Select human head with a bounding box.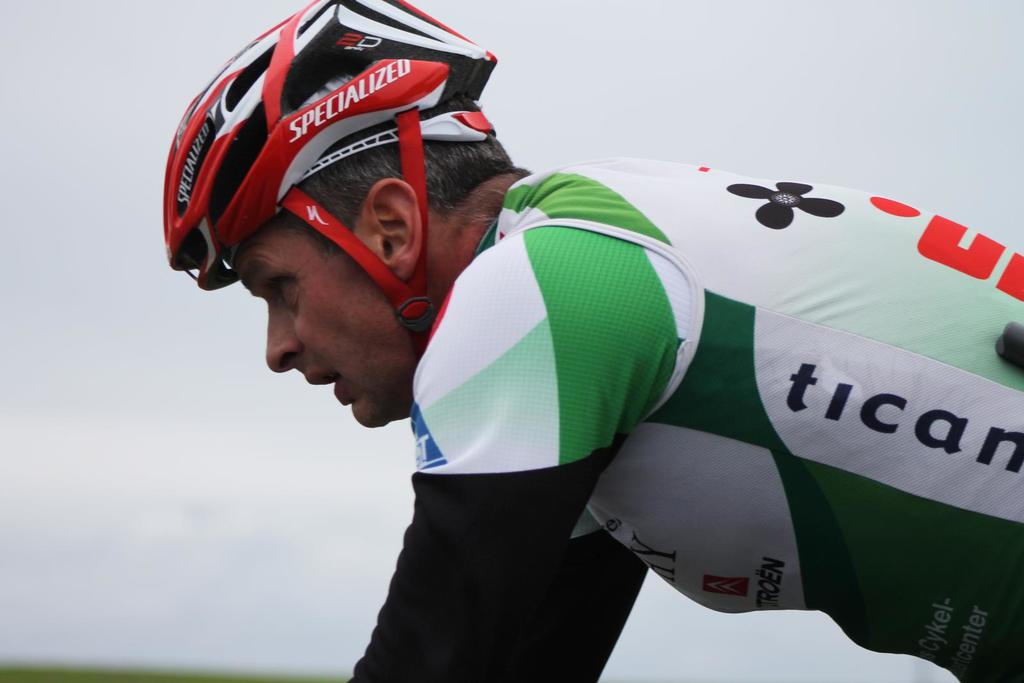
{"x1": 180, "y1": 4, "x2": 531, "y2": 408}.
